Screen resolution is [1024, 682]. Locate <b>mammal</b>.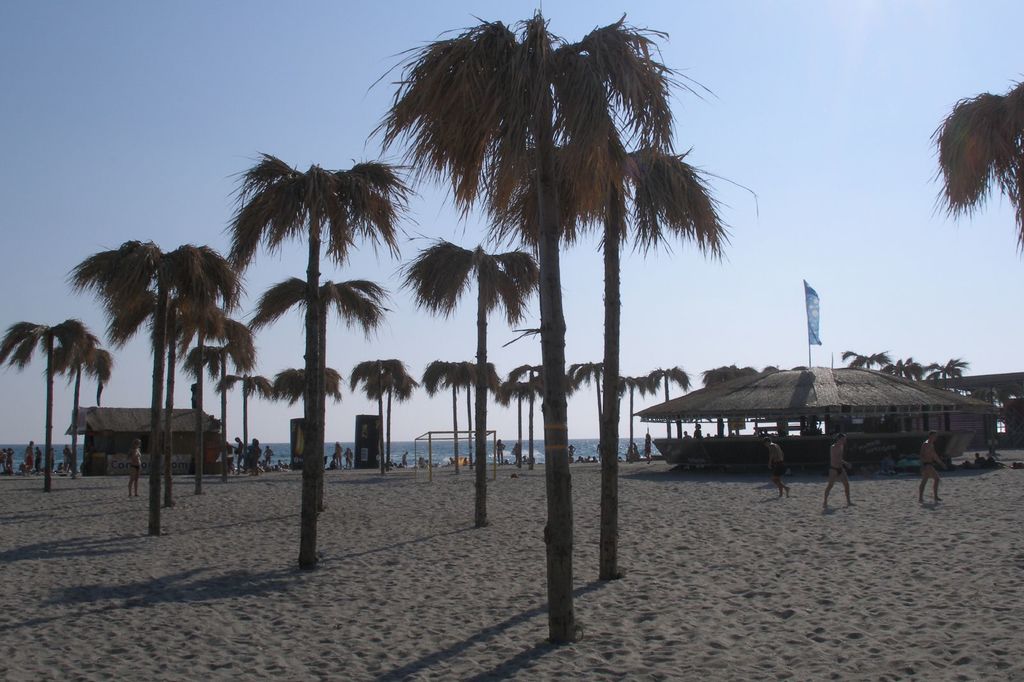
crop(129, 440, 141, 502).
